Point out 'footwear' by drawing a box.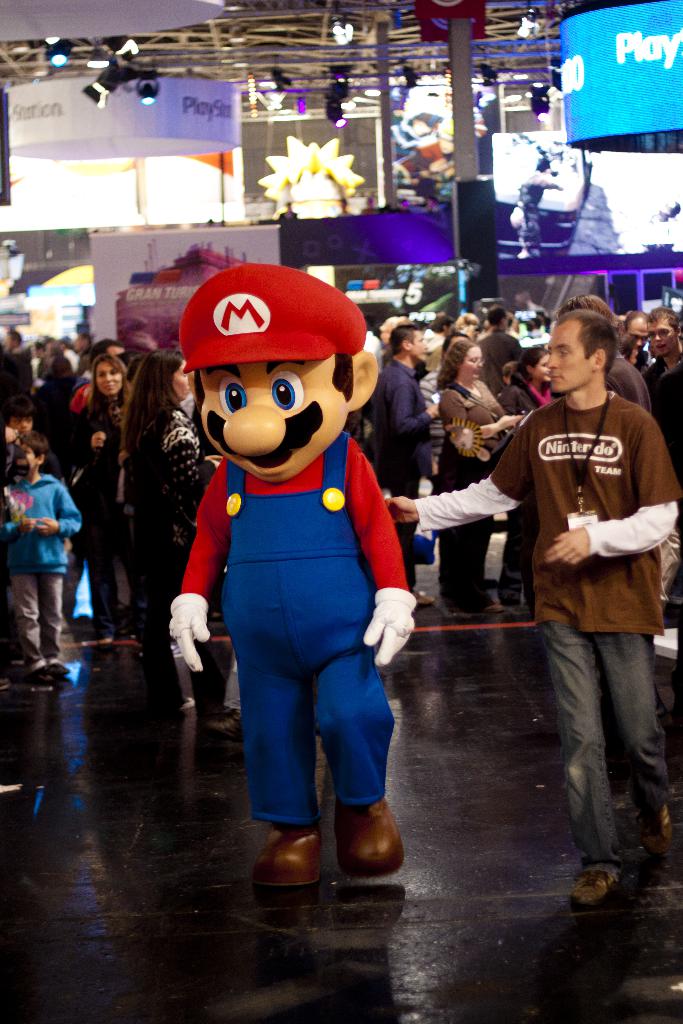
{"left": 452, "top": 598, "right": 490, "bottom": 619}.
